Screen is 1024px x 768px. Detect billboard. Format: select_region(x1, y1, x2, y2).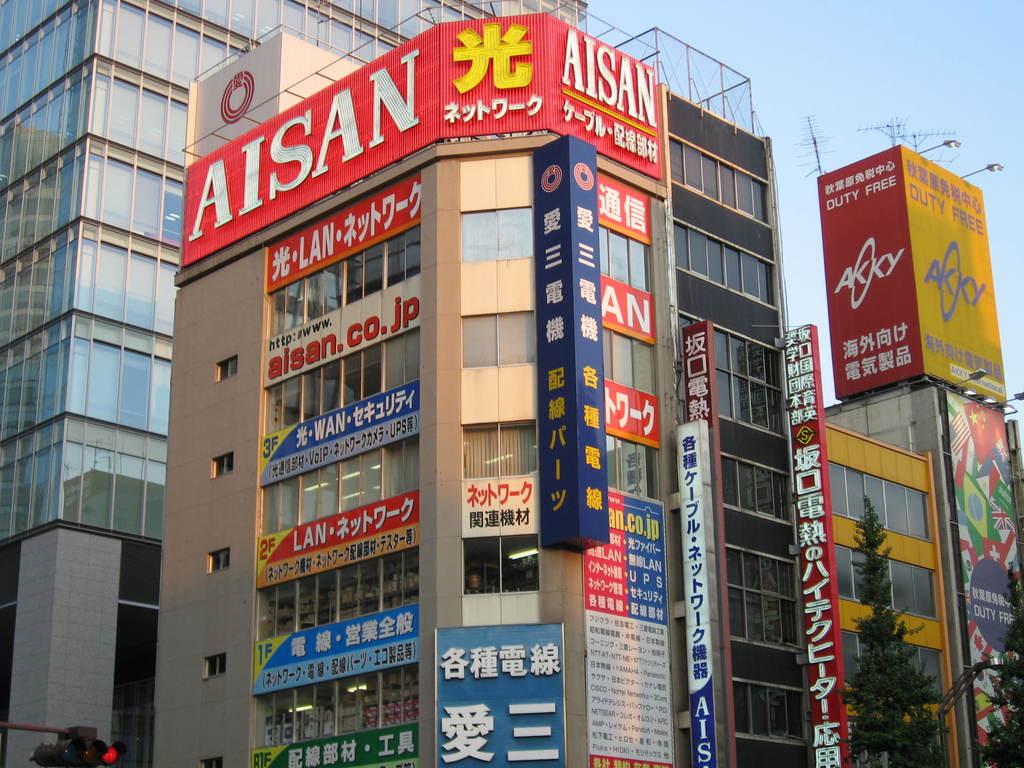
select_region(941, 388, 1023, 762).
